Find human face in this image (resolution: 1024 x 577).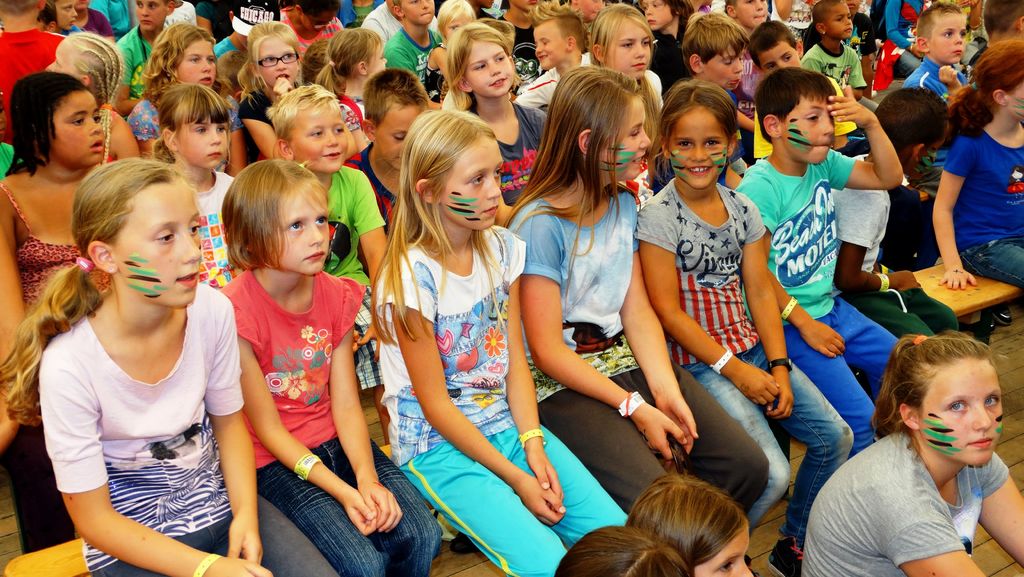
Rect(170, 112, 229, 167).
